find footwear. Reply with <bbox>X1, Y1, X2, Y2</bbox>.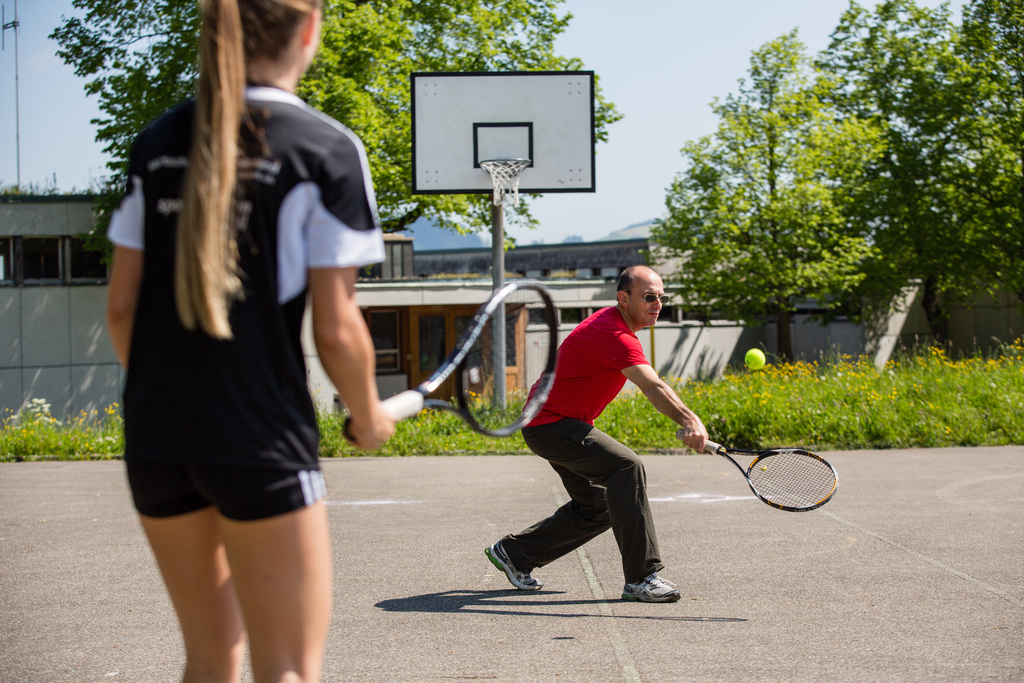
<bbox>481, 538, 545, 589</bbox>.
